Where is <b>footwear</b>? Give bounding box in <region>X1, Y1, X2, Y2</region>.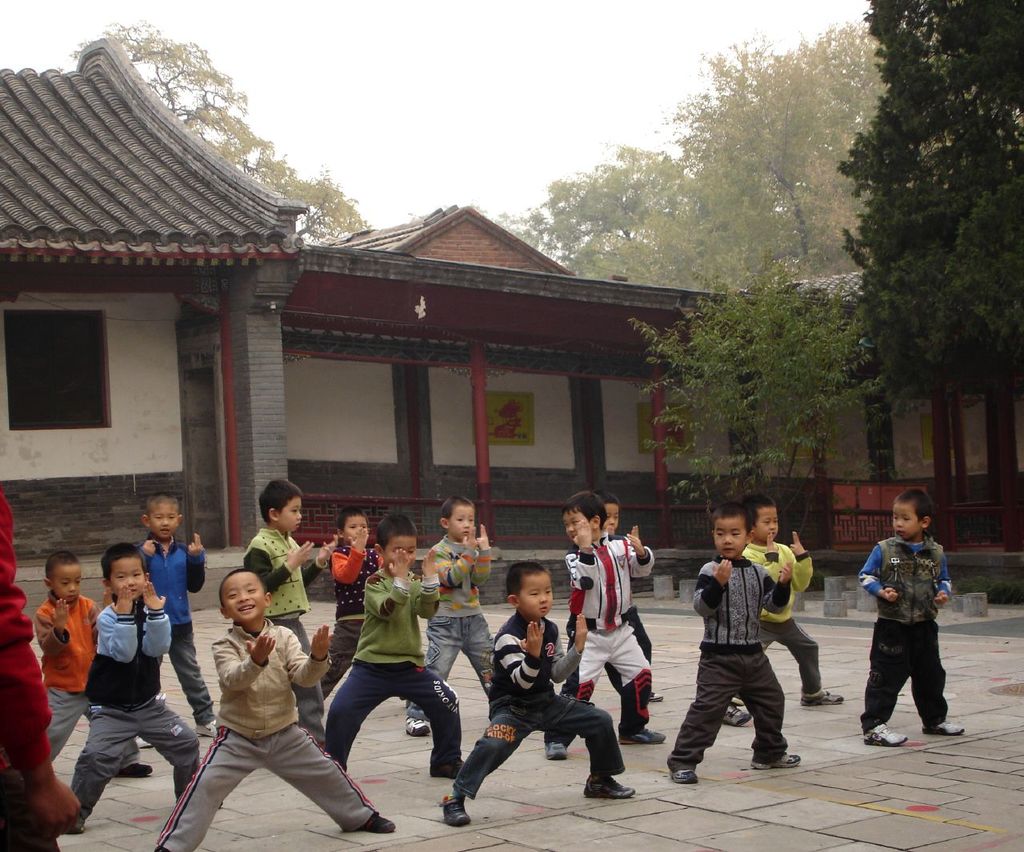
<region>434, 762, 462, 778</region>.
